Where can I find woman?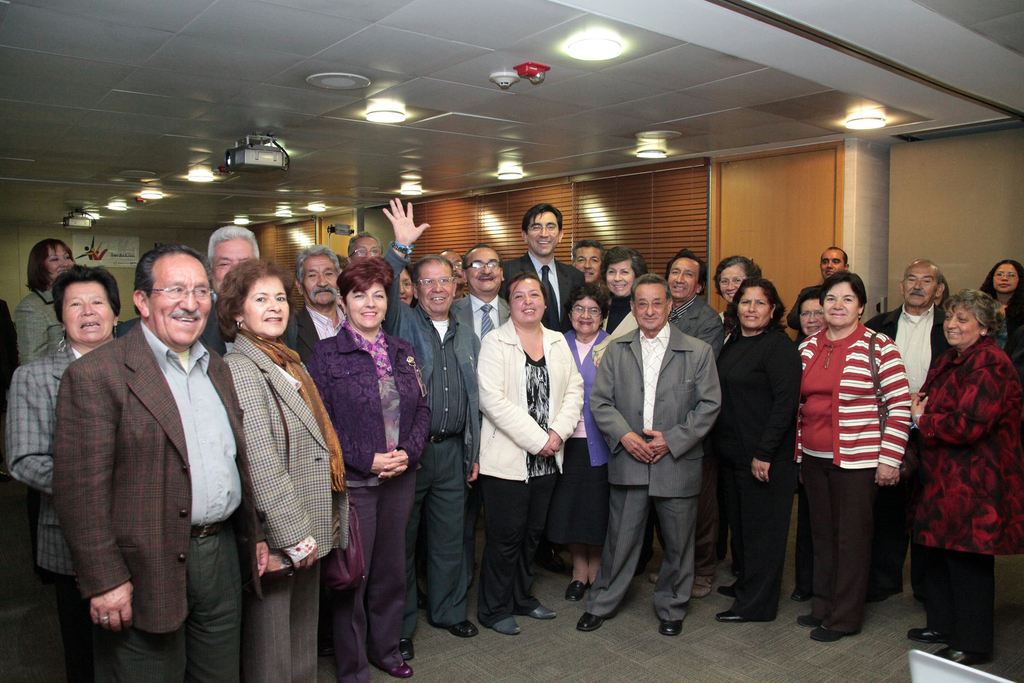
You can find it at 18:236:85:371.
